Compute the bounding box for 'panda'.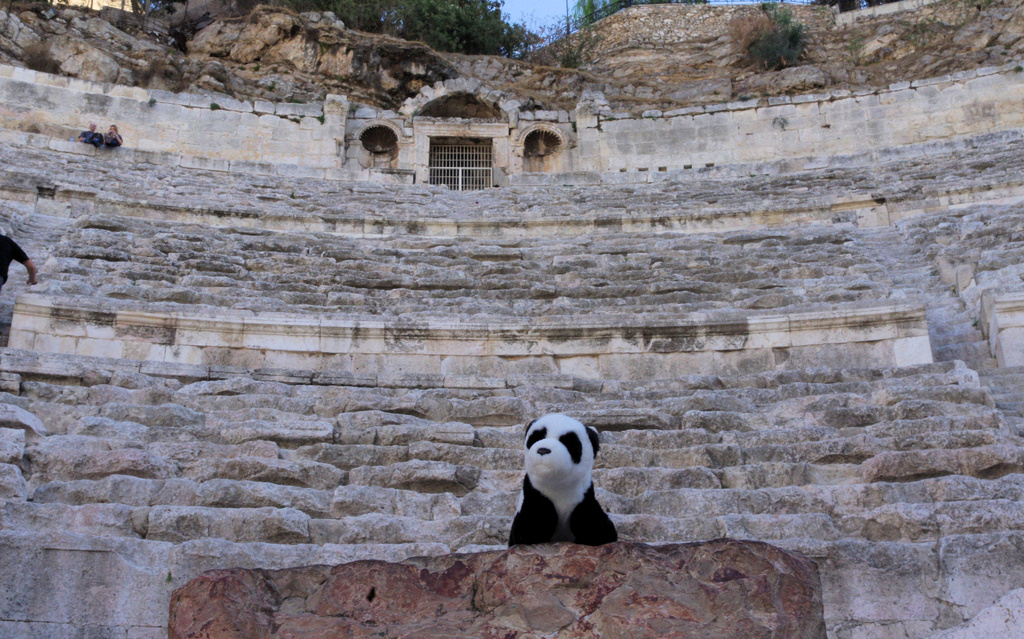
510/408/623/545.
